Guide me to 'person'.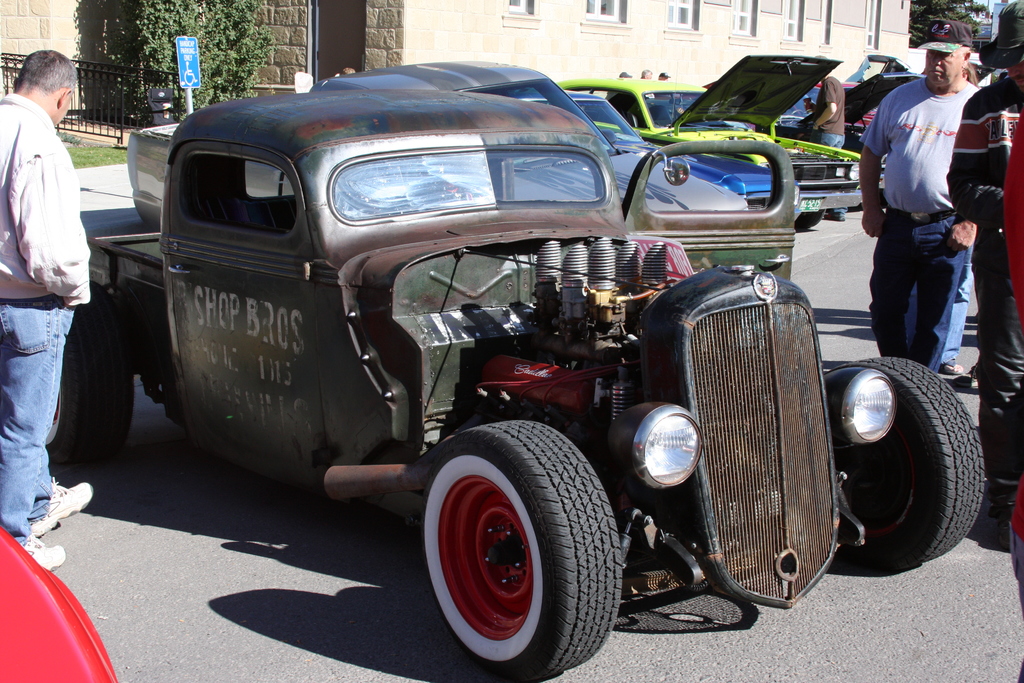
Guidance: [948, 0, 1023, 391].
